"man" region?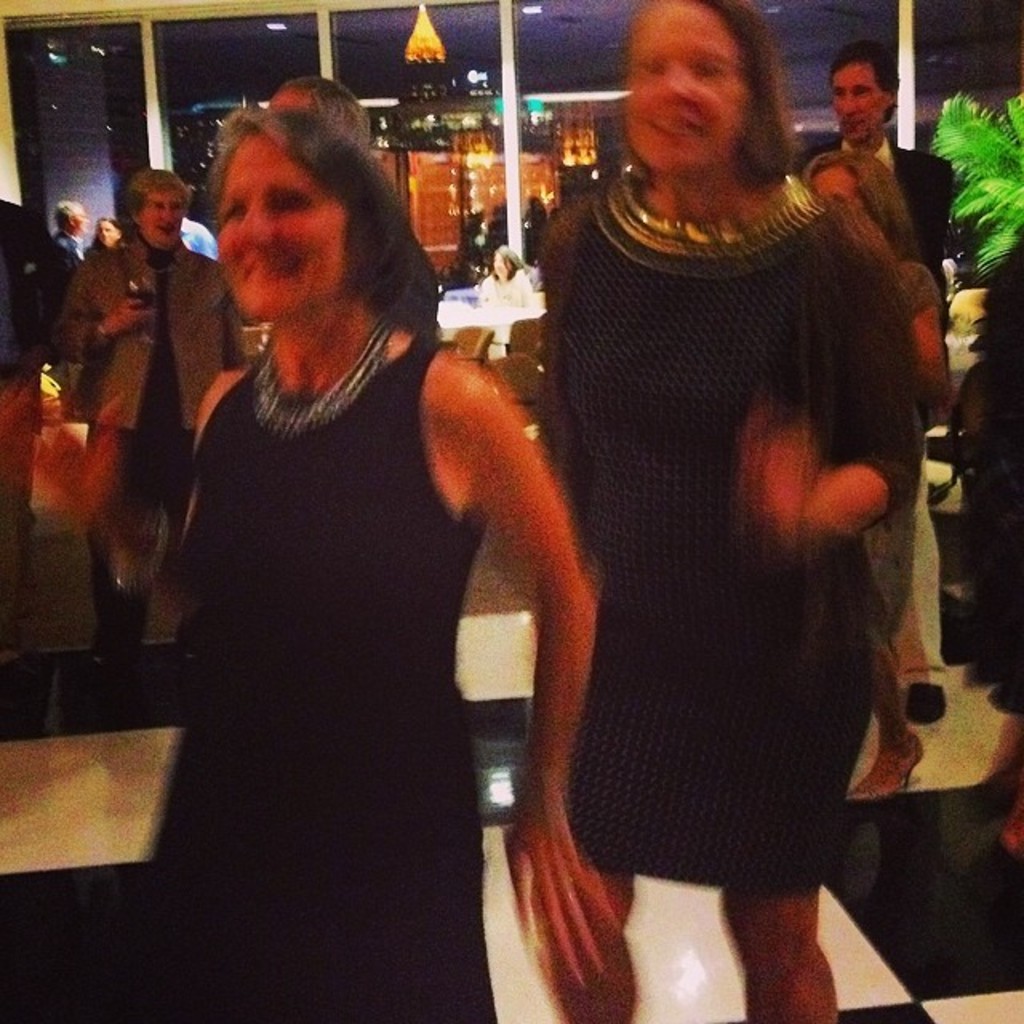
region(267, 80, 371, 152)
